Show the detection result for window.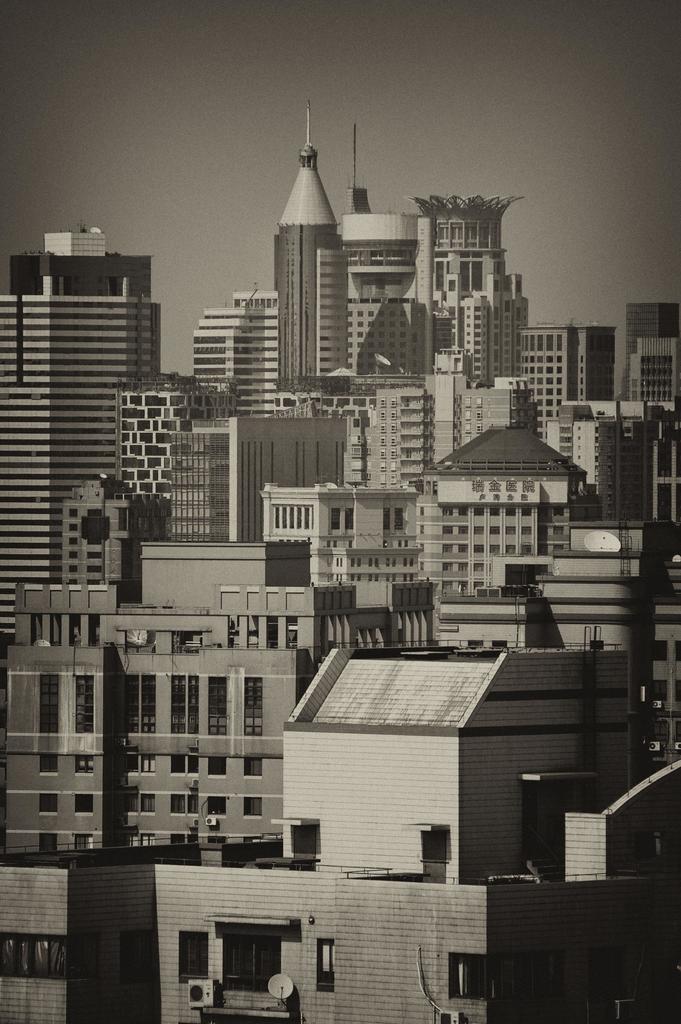
crop(242, 833, 258, 840).
